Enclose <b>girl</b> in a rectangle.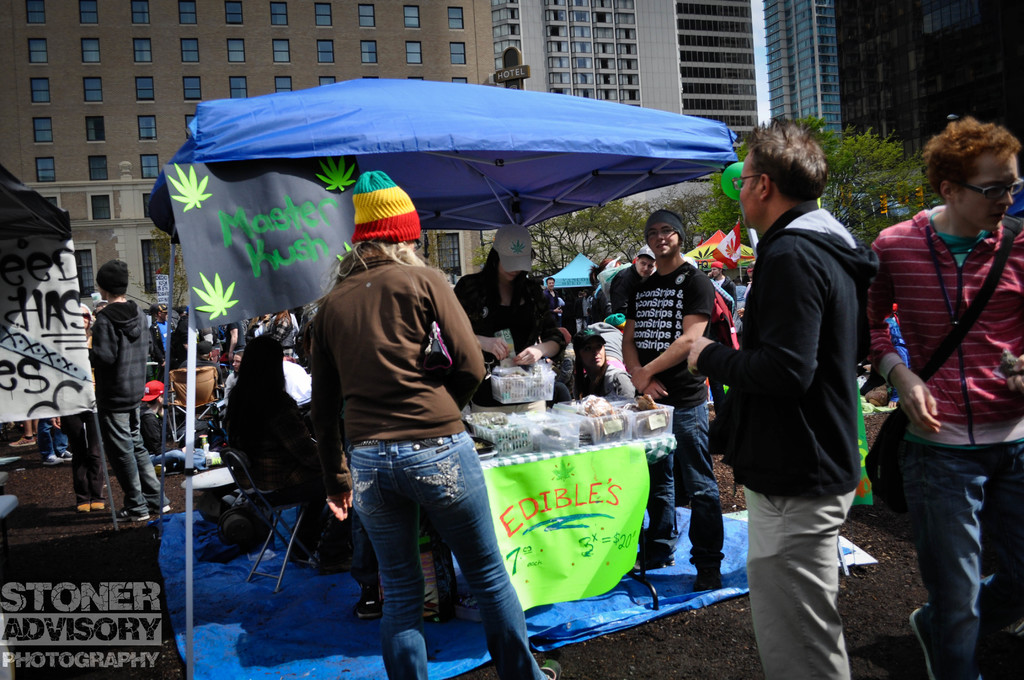
box(221, 332, 307, 492).
